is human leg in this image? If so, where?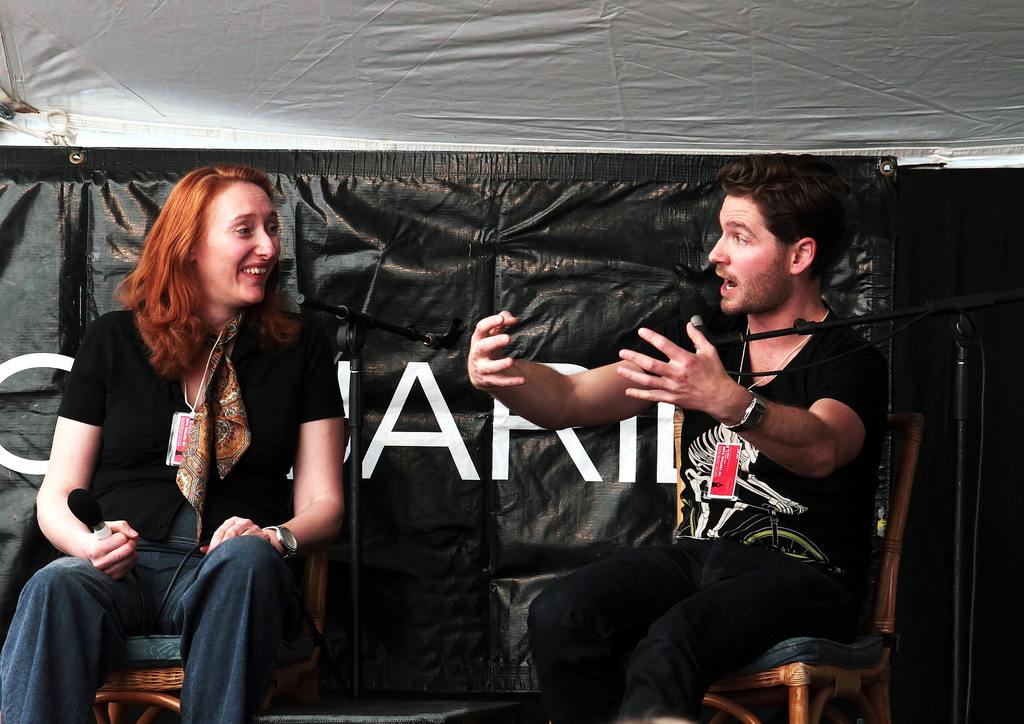
Yes, at select_region(534, 542, 674, 723).
